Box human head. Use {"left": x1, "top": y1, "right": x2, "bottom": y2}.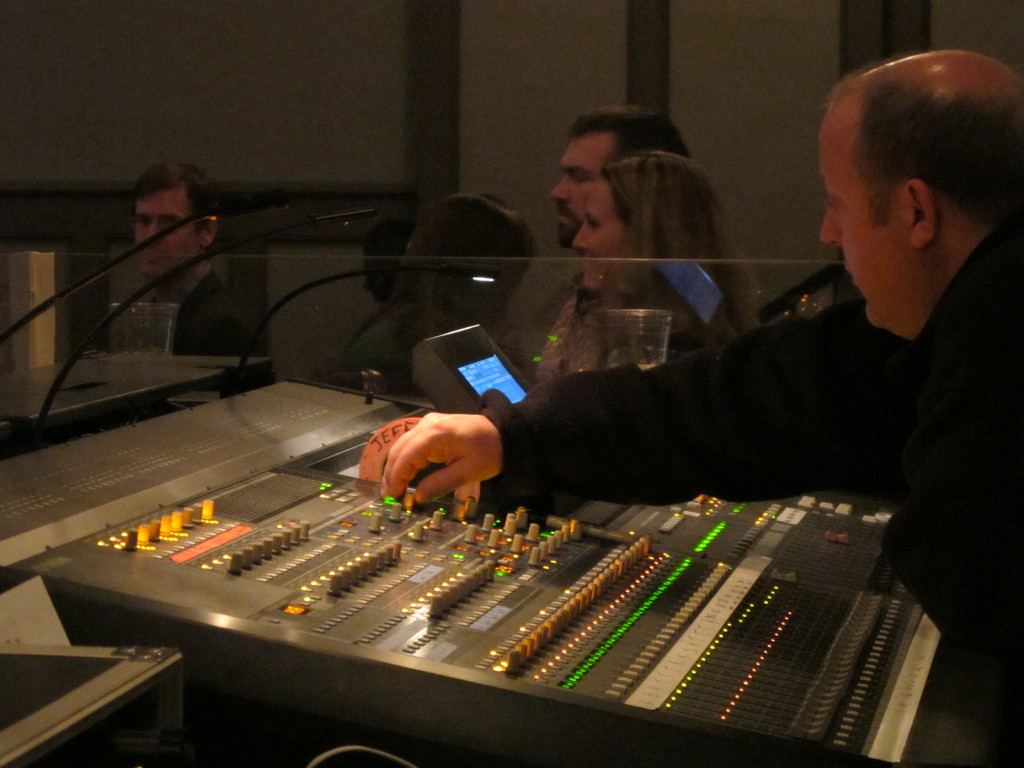
{"left": 572, "top": 155, "right": 740, "bottom": 294}.
